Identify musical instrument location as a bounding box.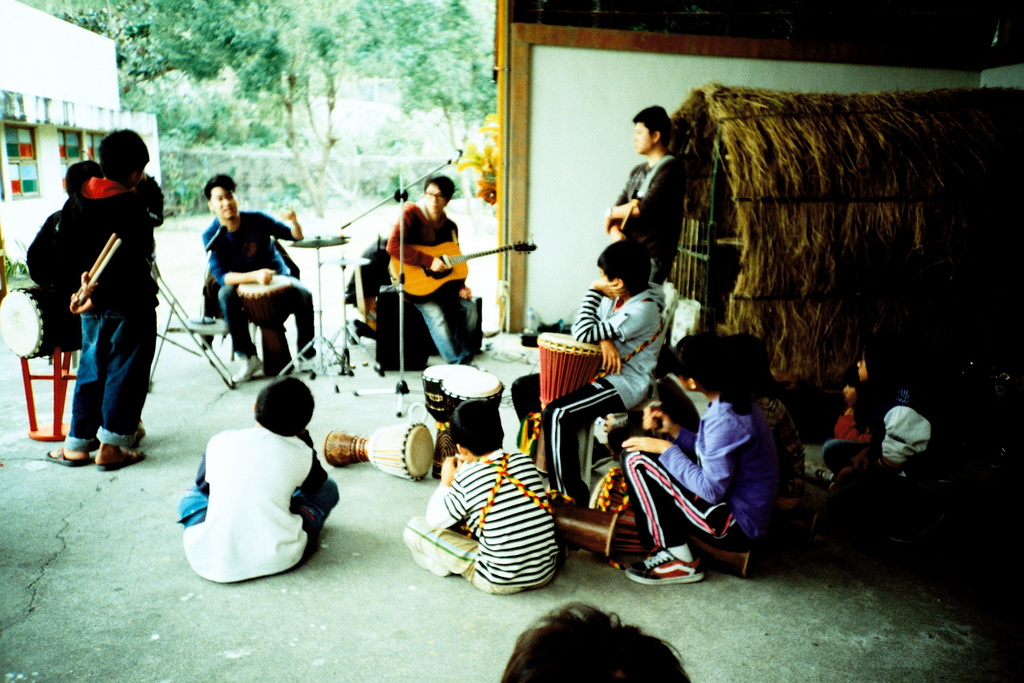
x1=0 y1=278 x2=85 y2=361.
